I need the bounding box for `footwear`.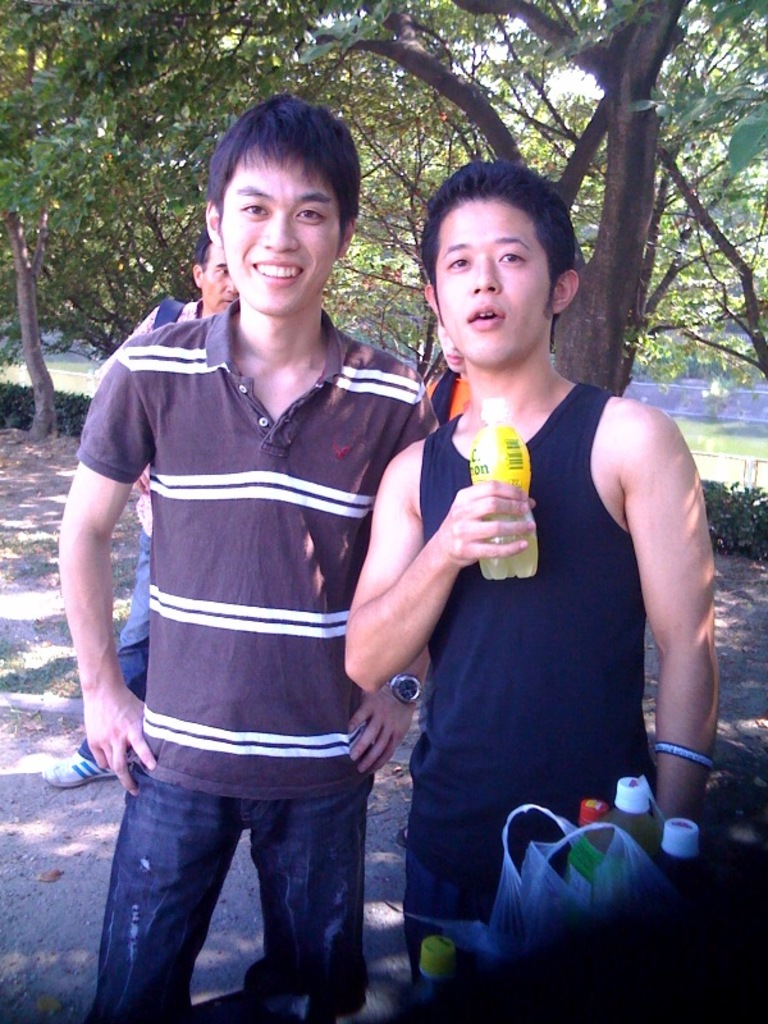
Here it is: (46,754,122,783).
